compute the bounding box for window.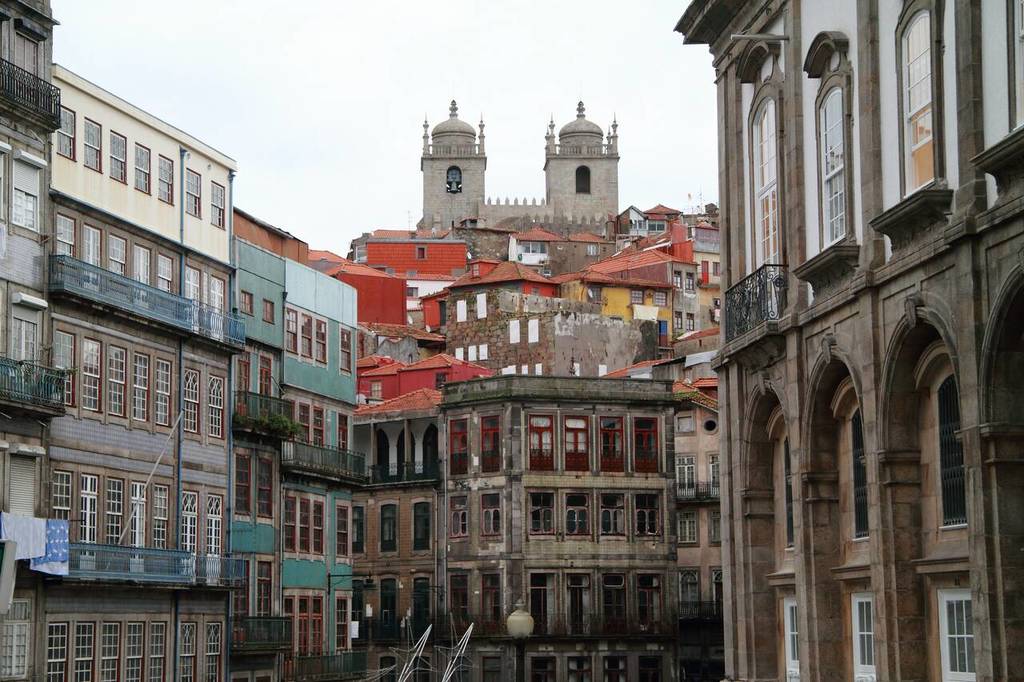
l=566, t=656, r=592, b=672.
